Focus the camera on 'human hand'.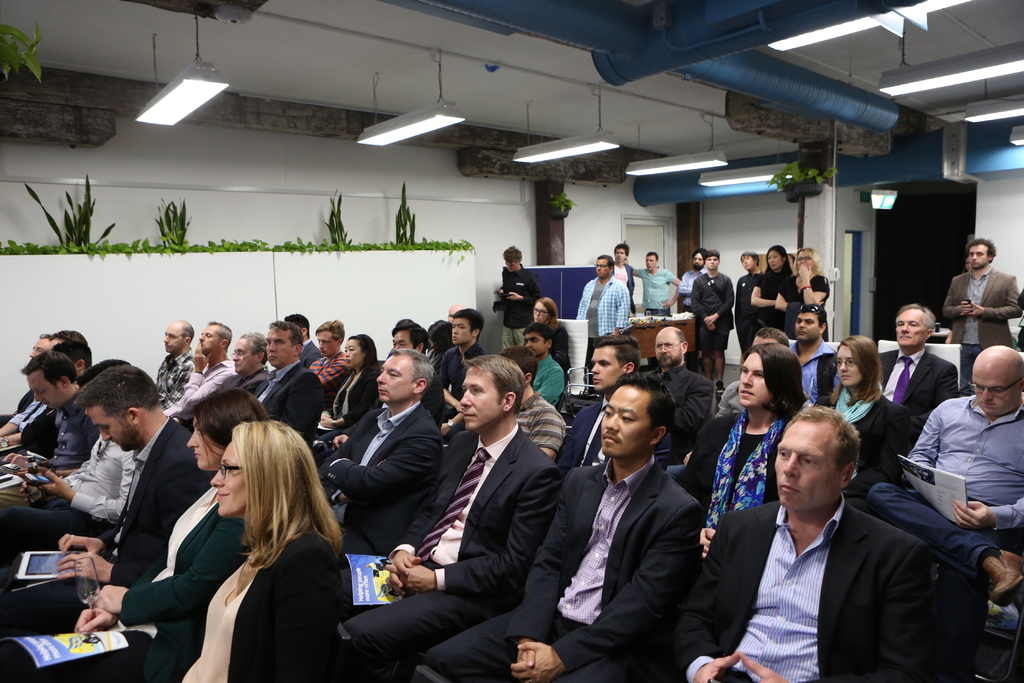
Focus region: 75:607:121:634.
